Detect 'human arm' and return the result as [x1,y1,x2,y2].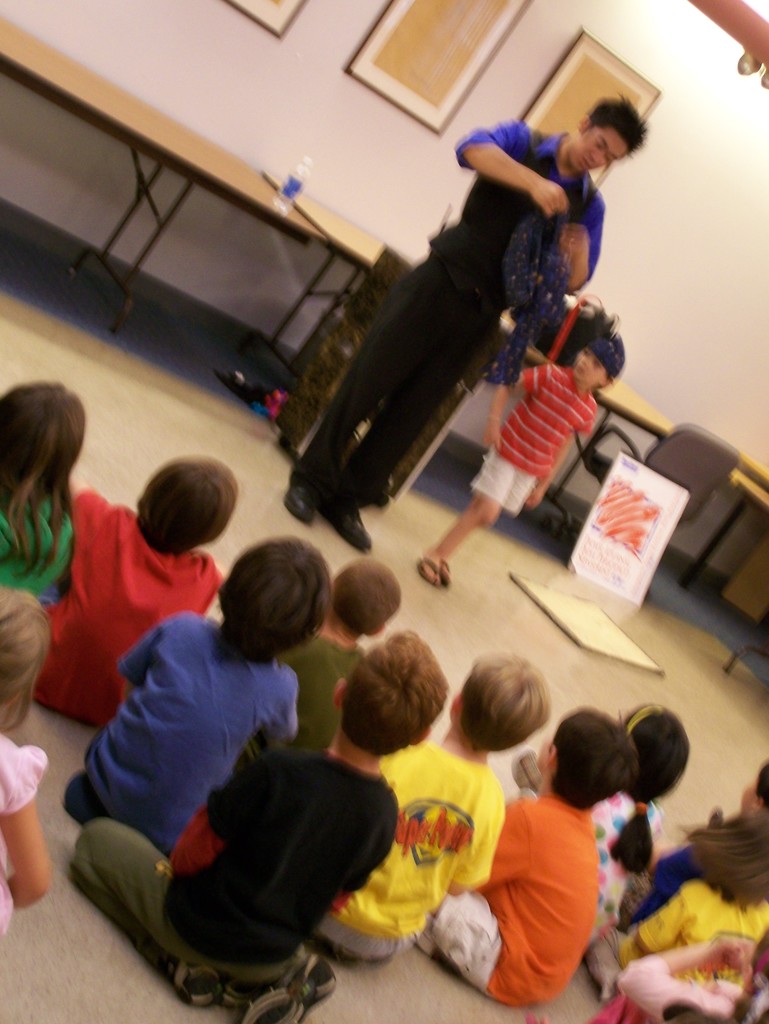
[480,360,553,452].
